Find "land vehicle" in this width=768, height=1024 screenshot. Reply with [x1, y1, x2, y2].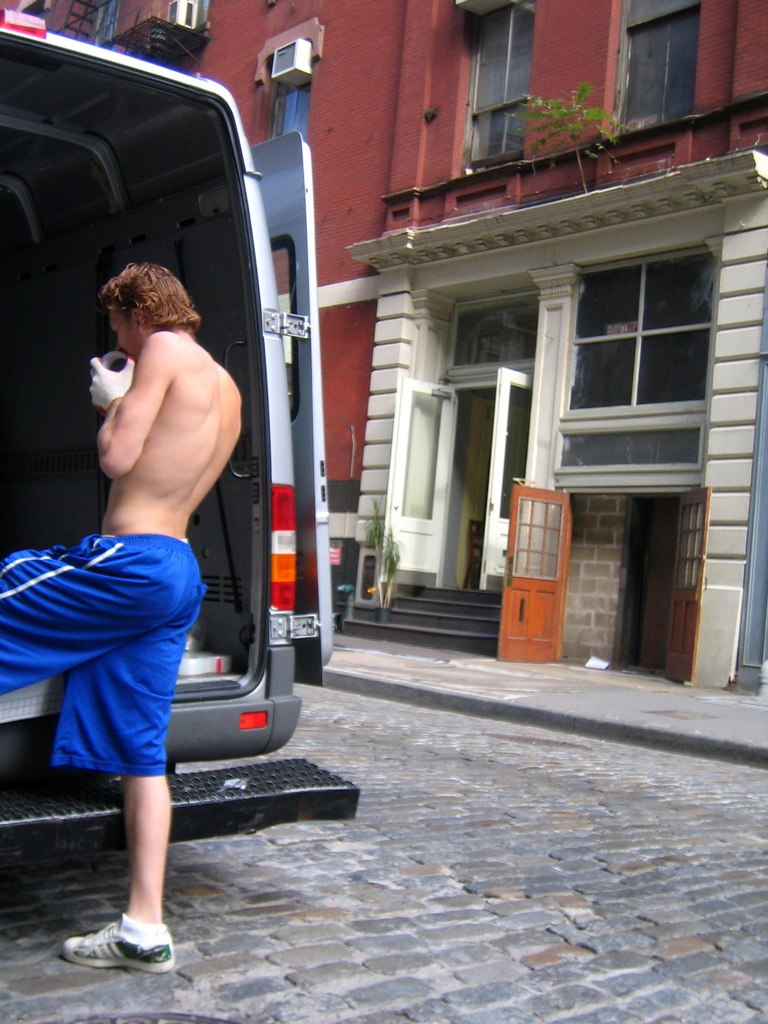
[15, 67, 386, 915].
